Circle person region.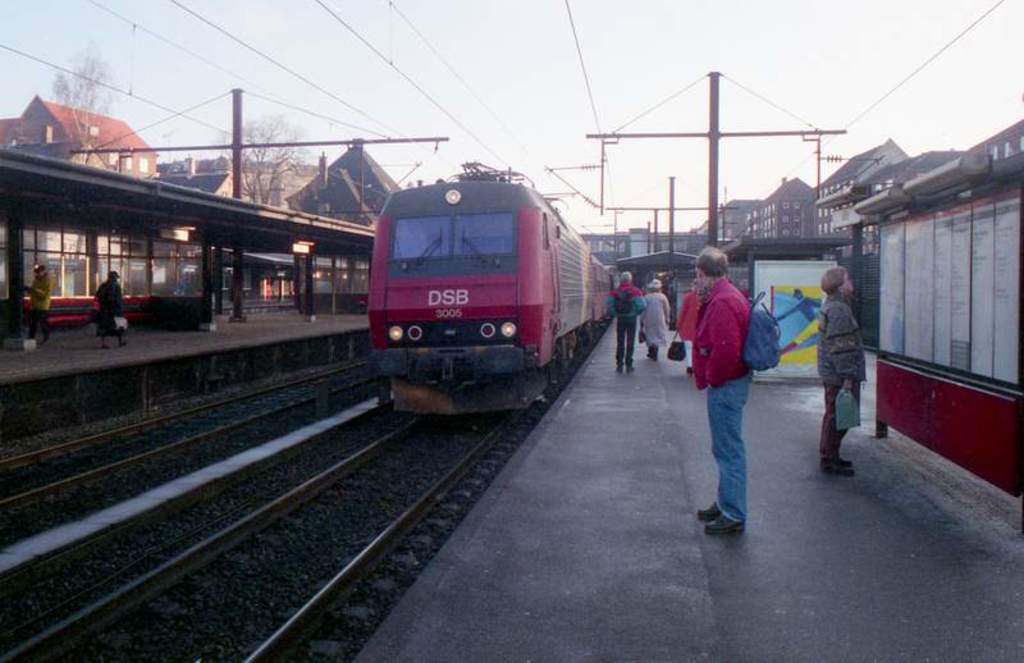
Region: x1=92, y1=273, x2=125, y2=351.
